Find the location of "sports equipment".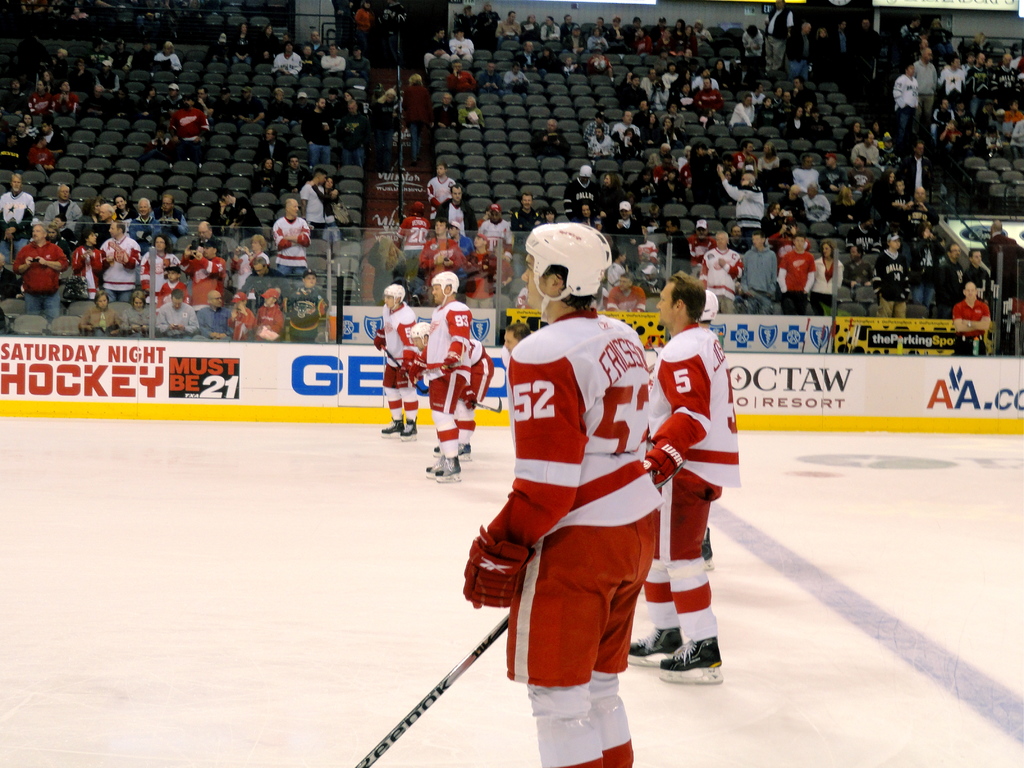
Location: pyautogui.locateOnScreen(383, 282, 408, 312).
